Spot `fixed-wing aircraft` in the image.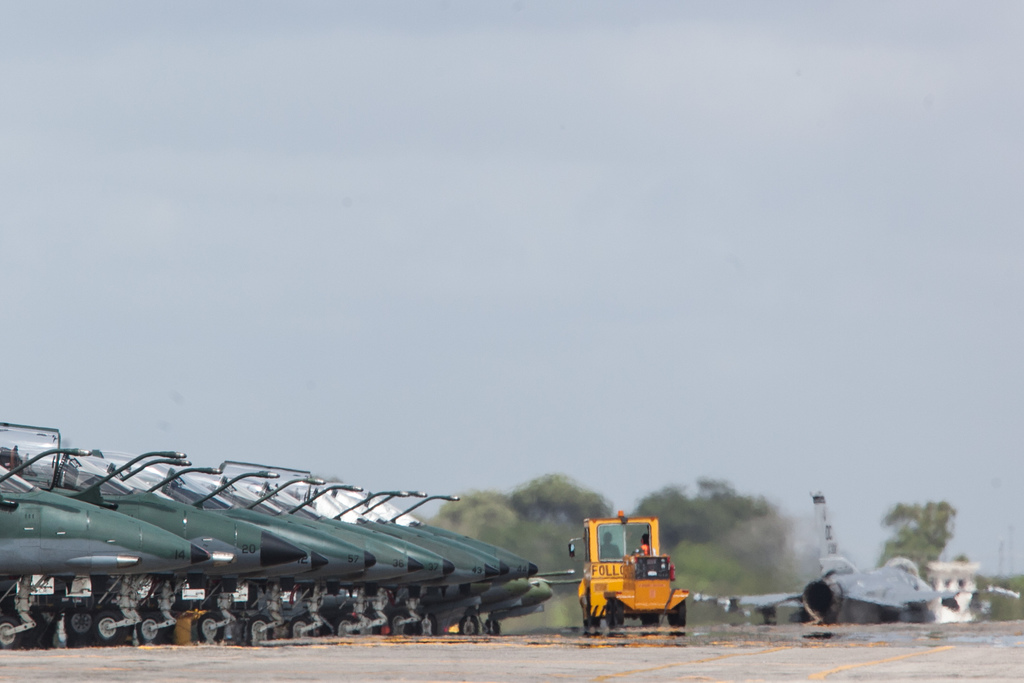
`fixed-wing aircraft` found at l=689, t=483, r=1023, b=638.
